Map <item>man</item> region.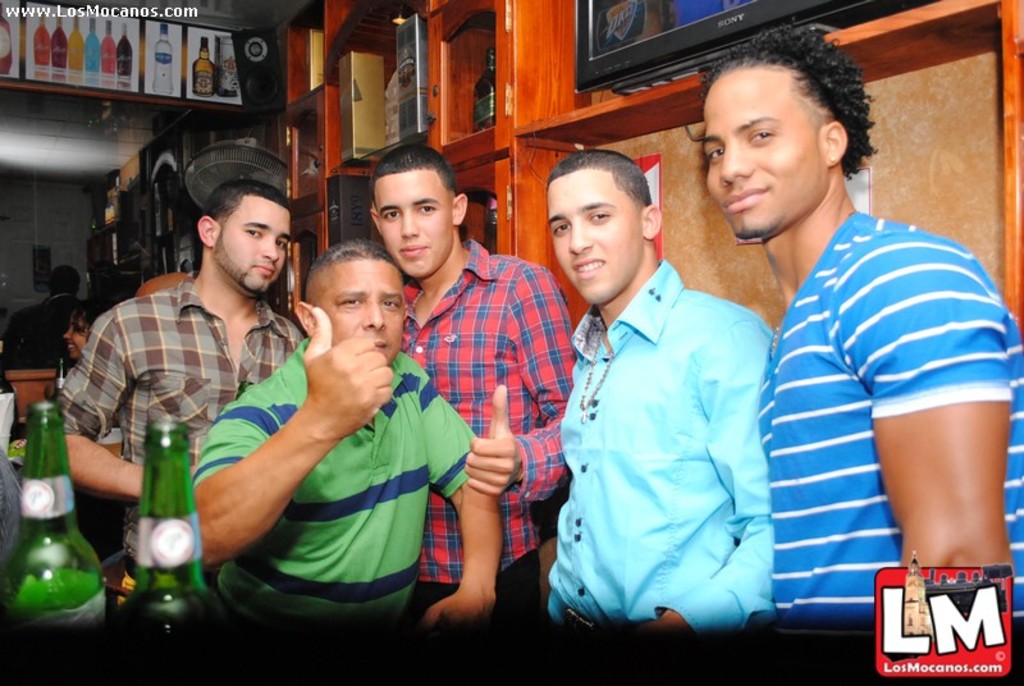
Mapped to bbox=[522, 137, 805, 655].
